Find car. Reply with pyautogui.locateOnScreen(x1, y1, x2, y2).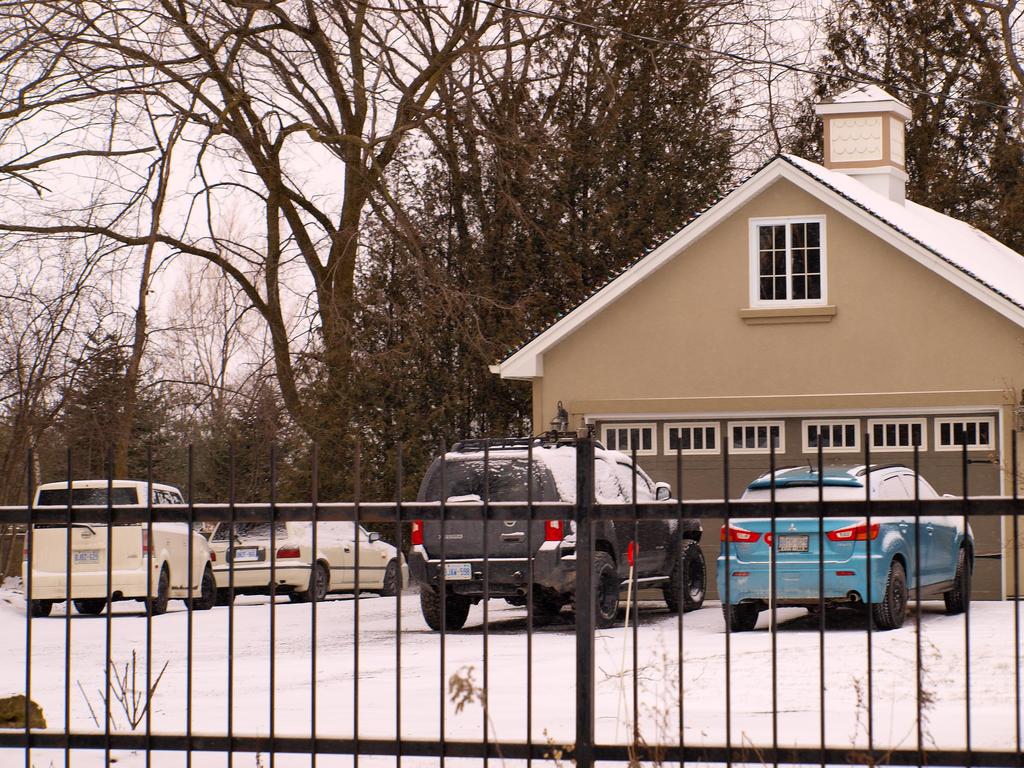
pyautogui.locateOnScreen(412, 433, 703, 627).
